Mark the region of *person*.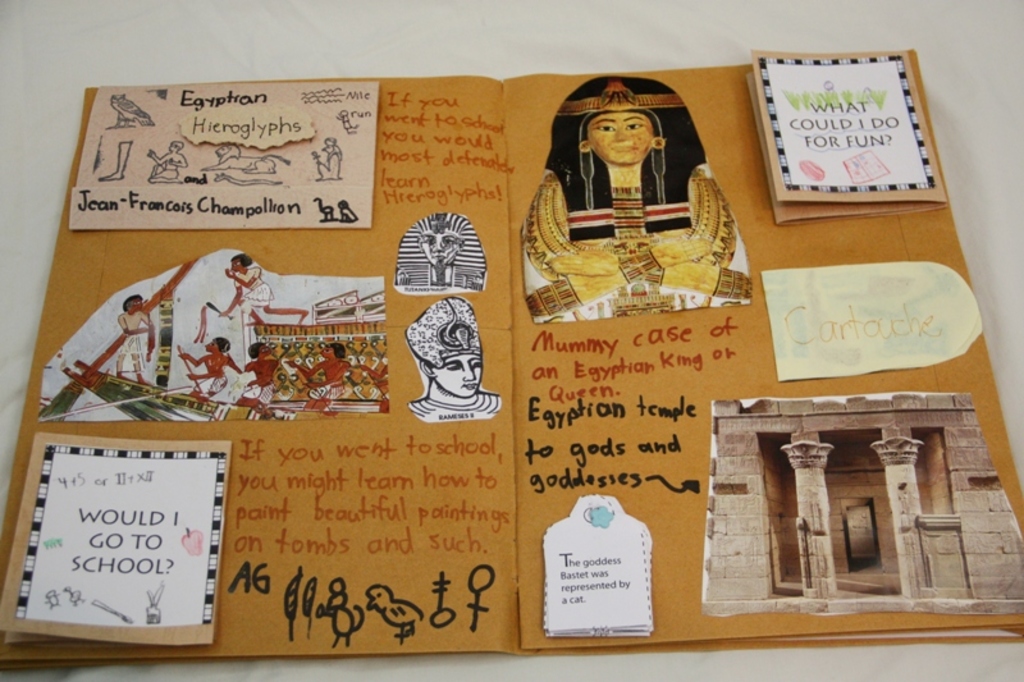
Region: locate(142, 136, 191, 179).
